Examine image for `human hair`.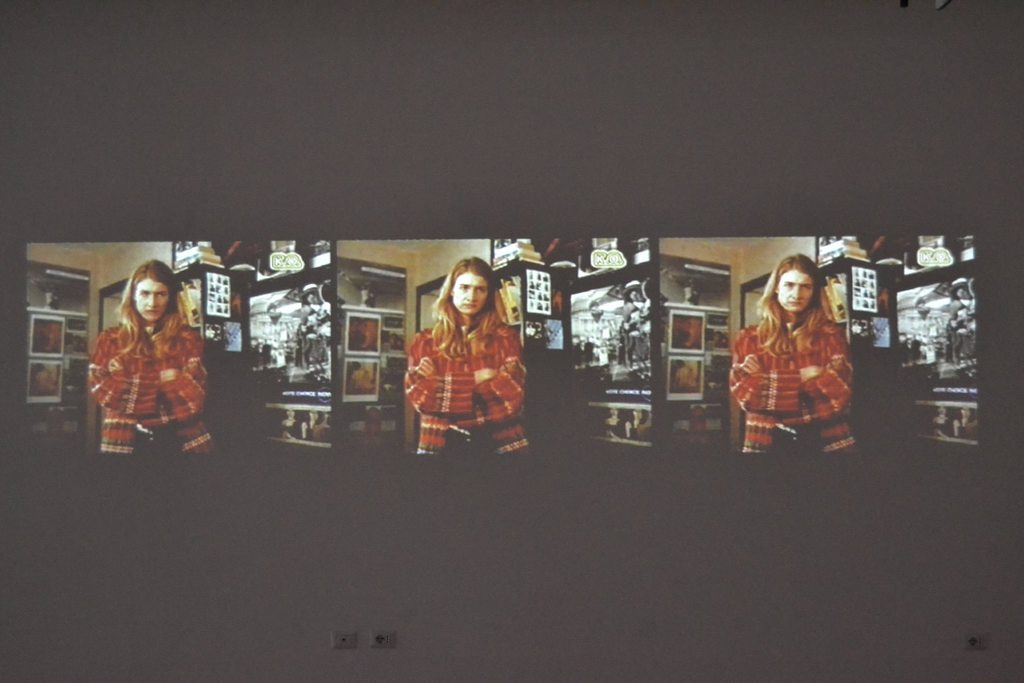
Examination result: <box>431,255,515,353</box>.
